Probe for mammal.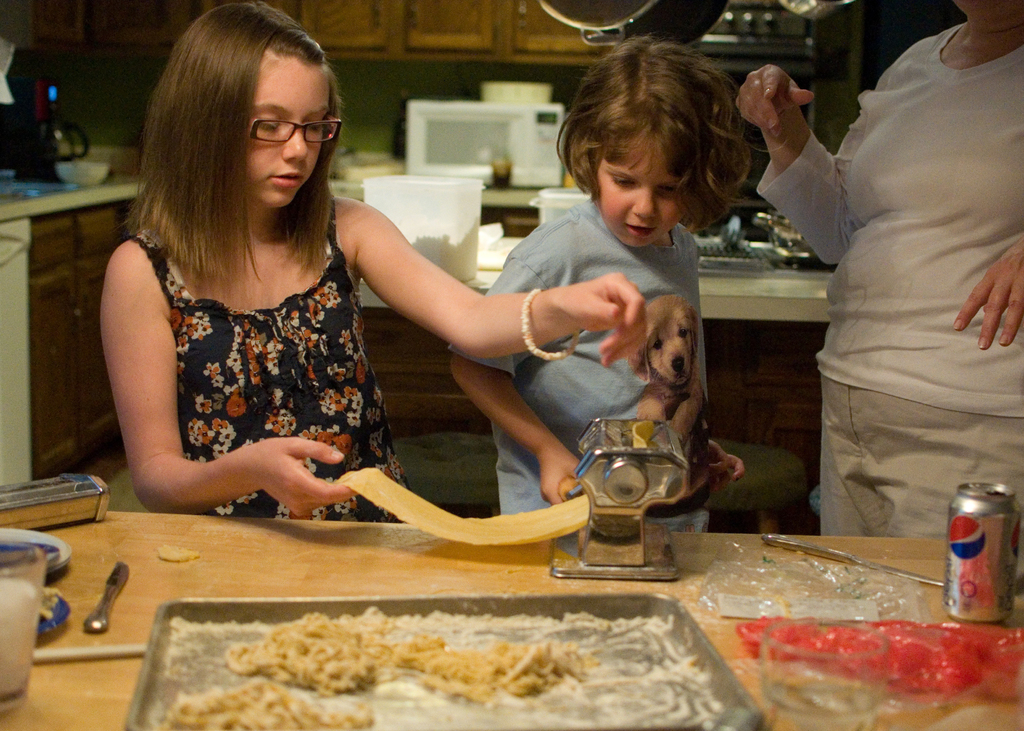
Probe result: <region>98, 0, 650, 527</region>.
